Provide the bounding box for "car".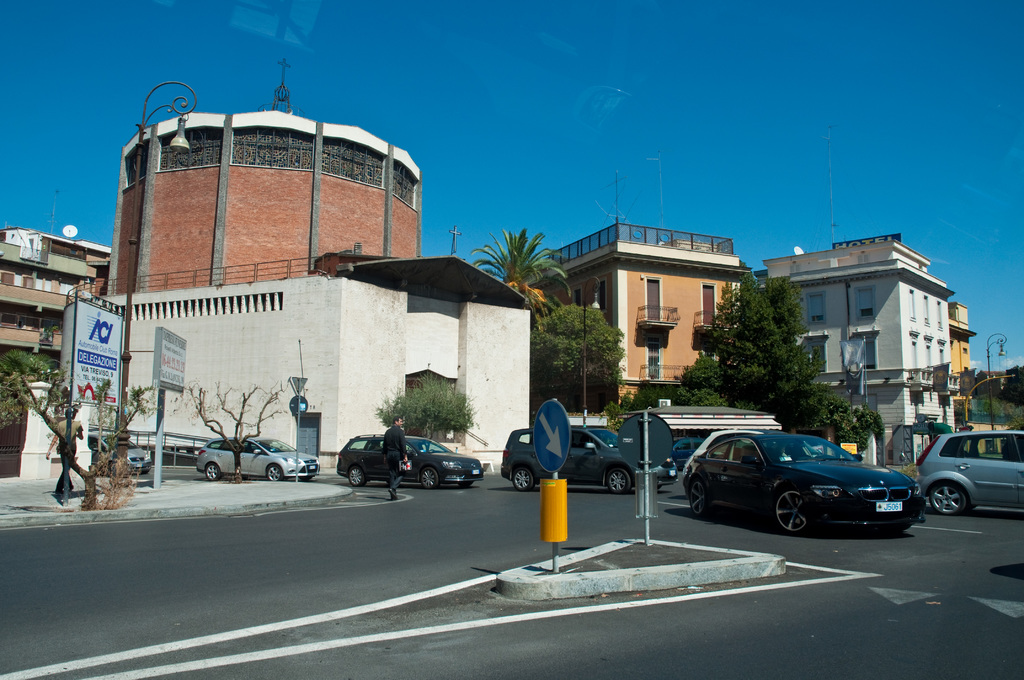
left=83, top=428, right=156, bottom=473.
